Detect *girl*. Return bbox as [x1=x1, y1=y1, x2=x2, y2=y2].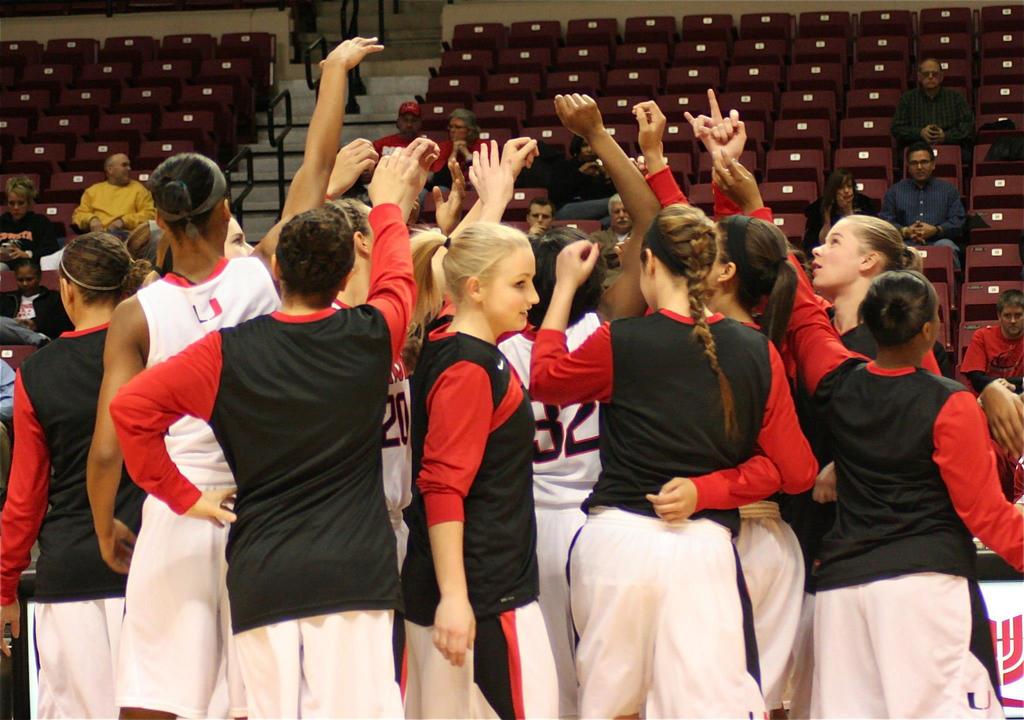
[x1=527, y1=201, x2=819, y2=719].
